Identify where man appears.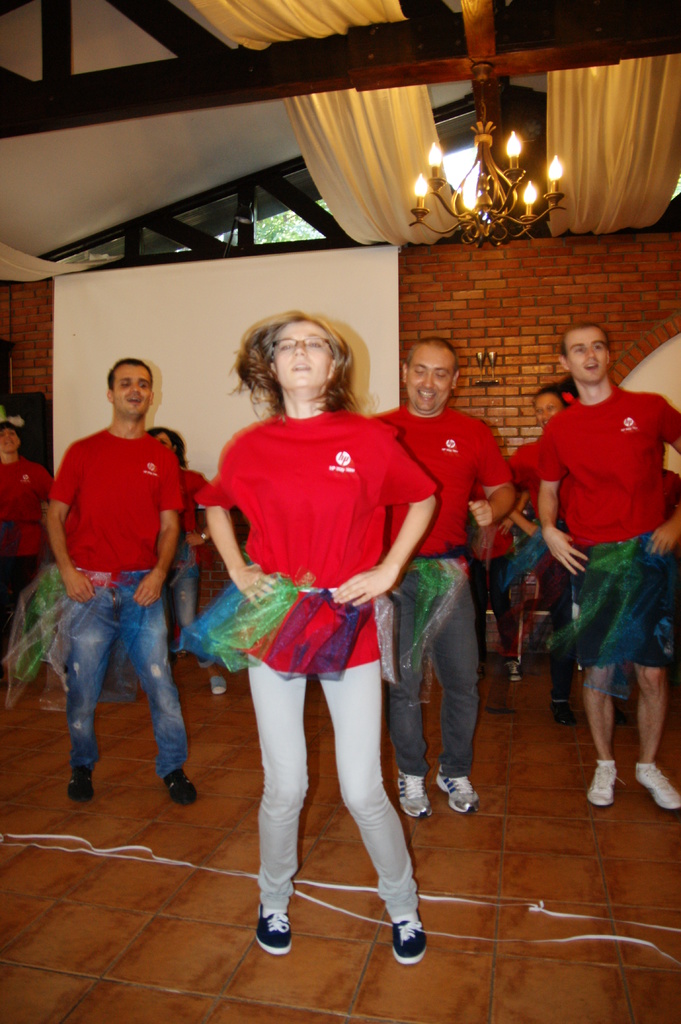
Appears at {"x1": 367, "y1": 337, "x2": 520, "y2": 816}.
